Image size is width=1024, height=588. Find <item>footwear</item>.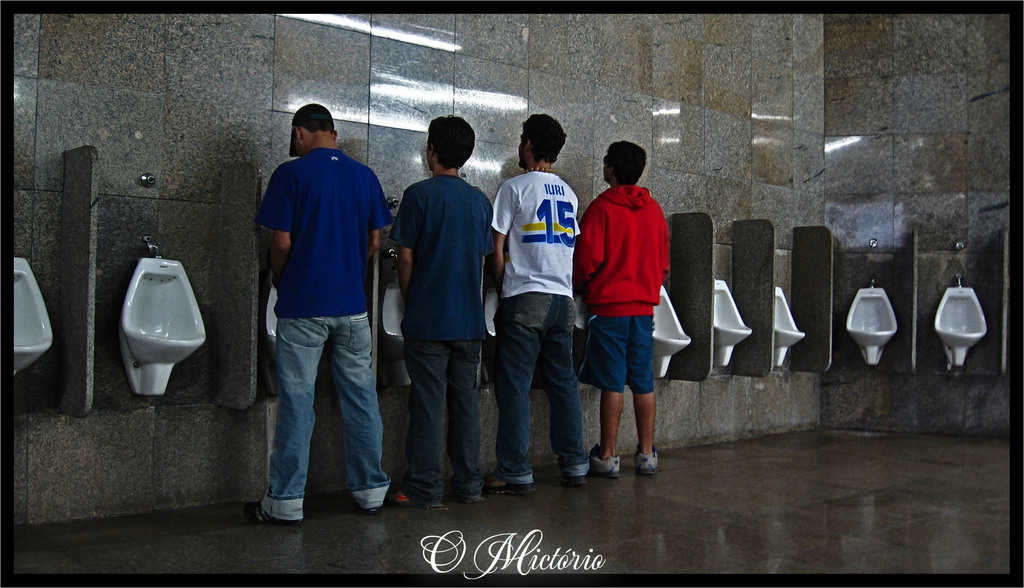
[390,491,449,512].
